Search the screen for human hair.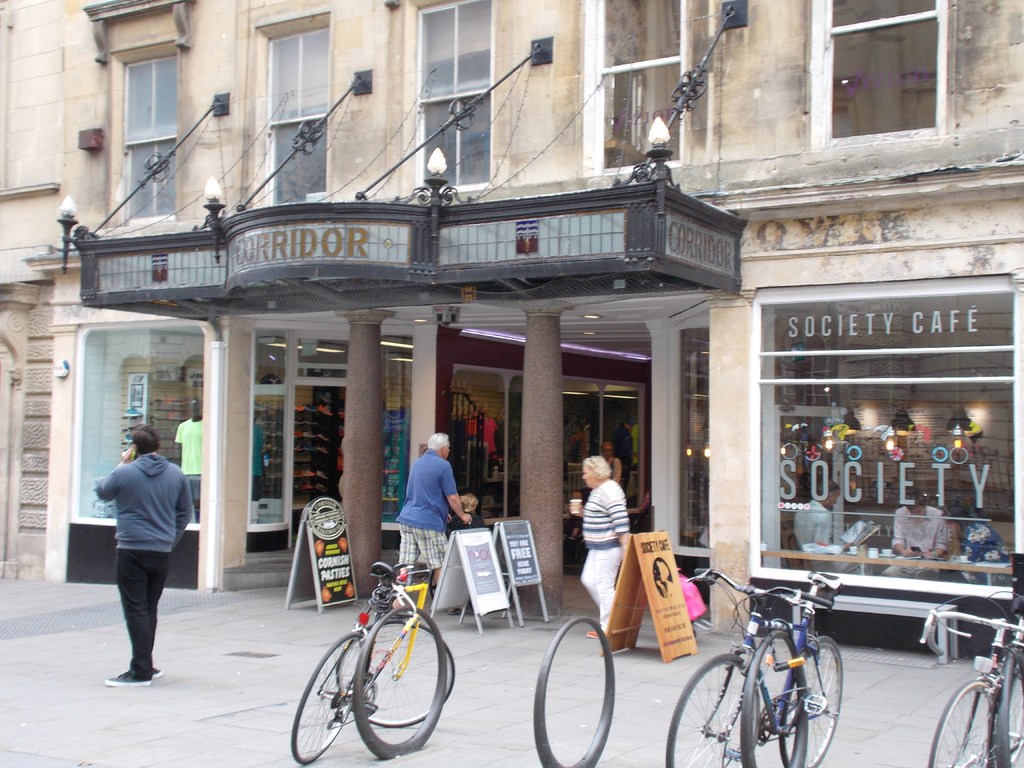
Found at region(459, 492, 477, 512).
